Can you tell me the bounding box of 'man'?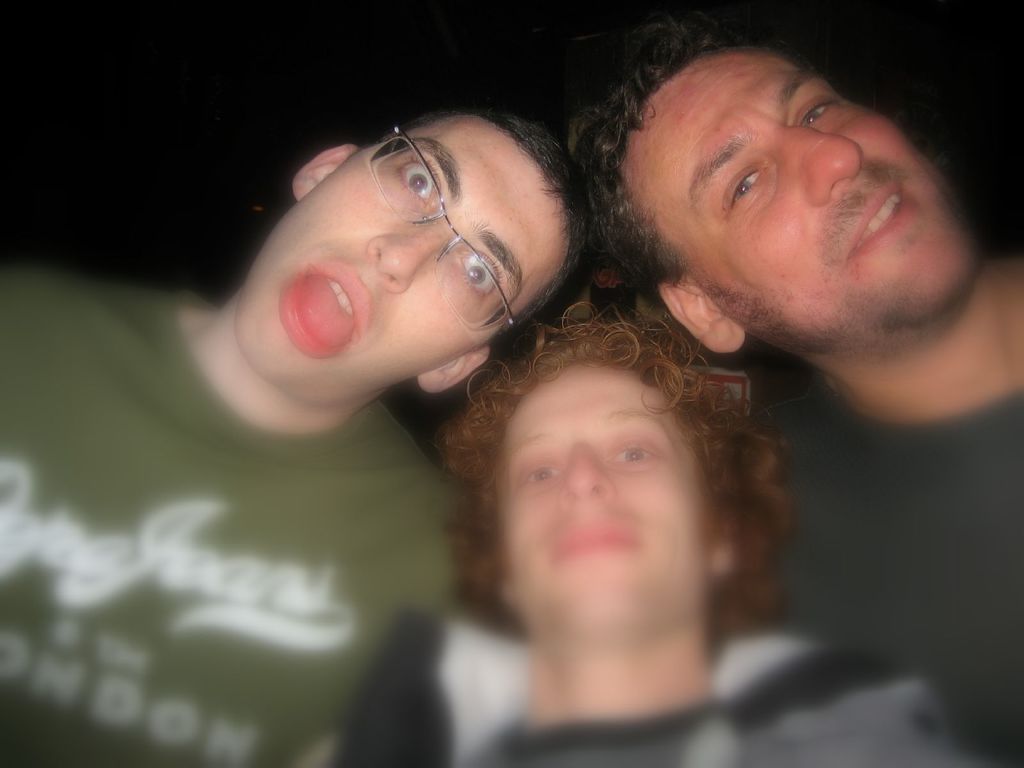
l=556, t=34, r=1023, b=560.
